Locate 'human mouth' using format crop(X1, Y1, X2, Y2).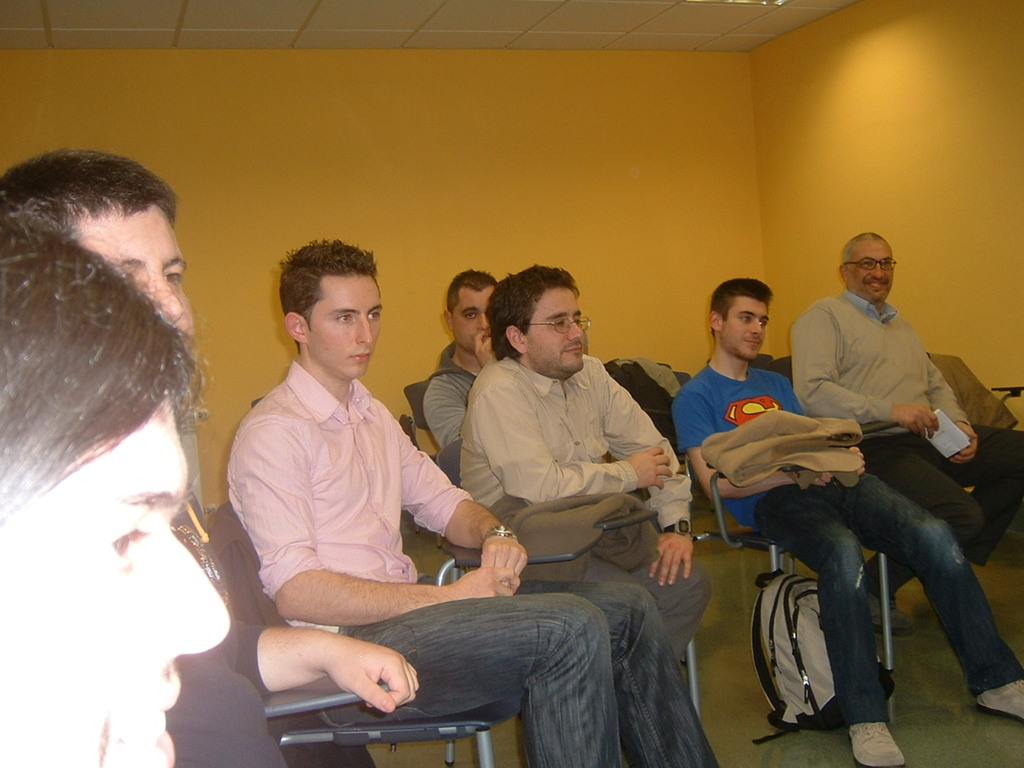
crop(482, 336, 488, 346).
